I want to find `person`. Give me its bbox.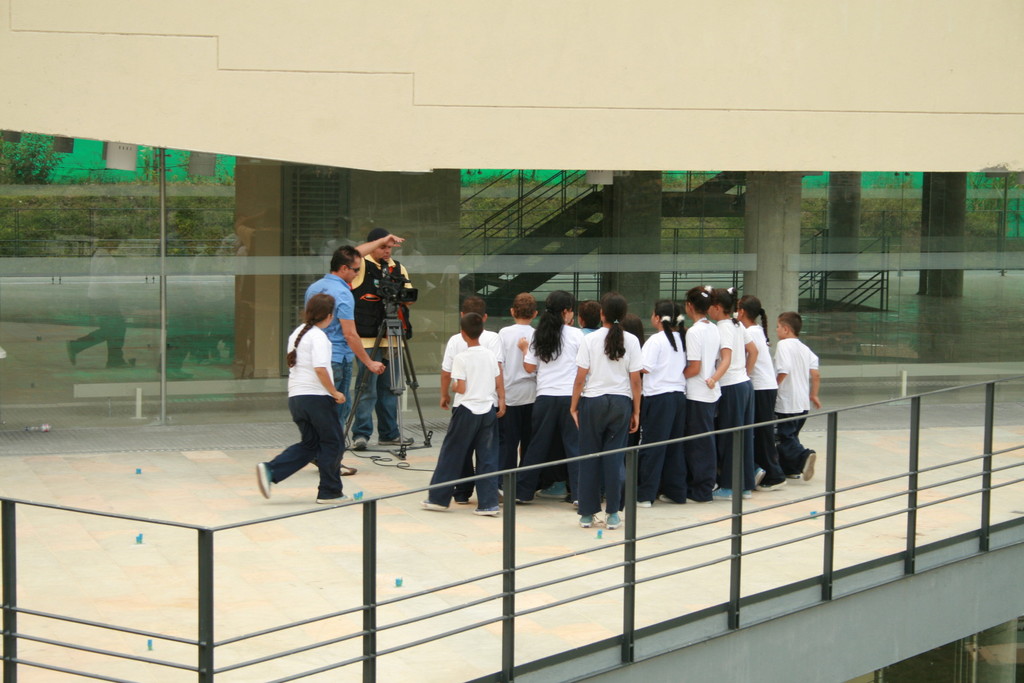
(573,297,639,516).
